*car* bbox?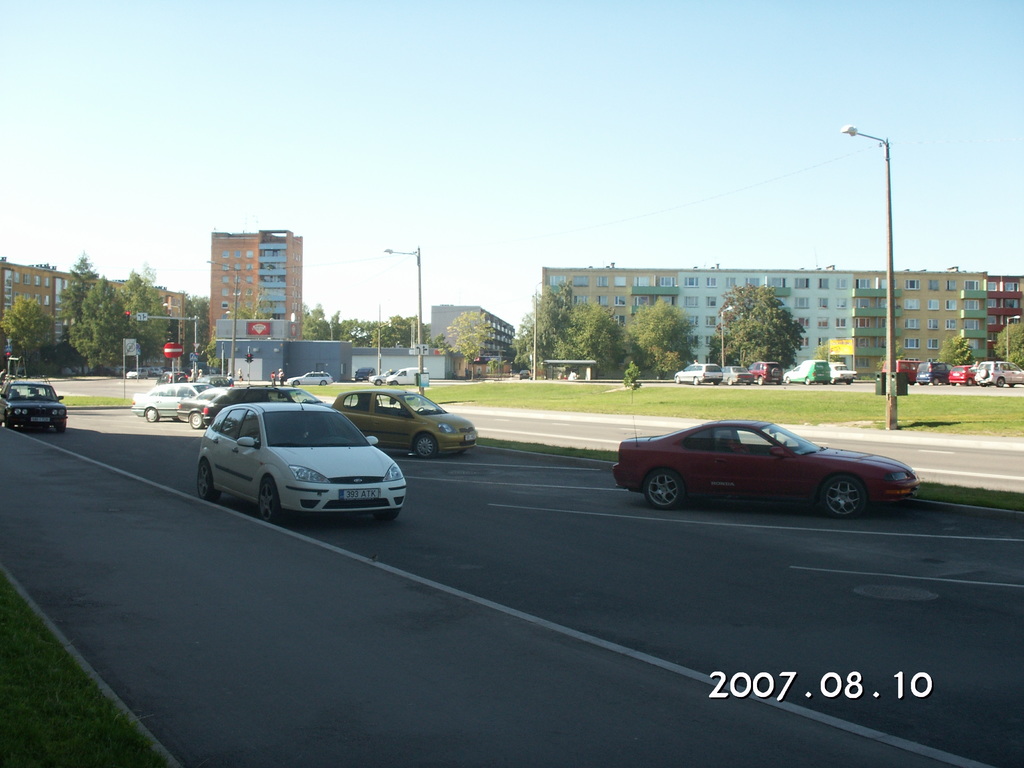
bbox(674, 364, 722, 385)
